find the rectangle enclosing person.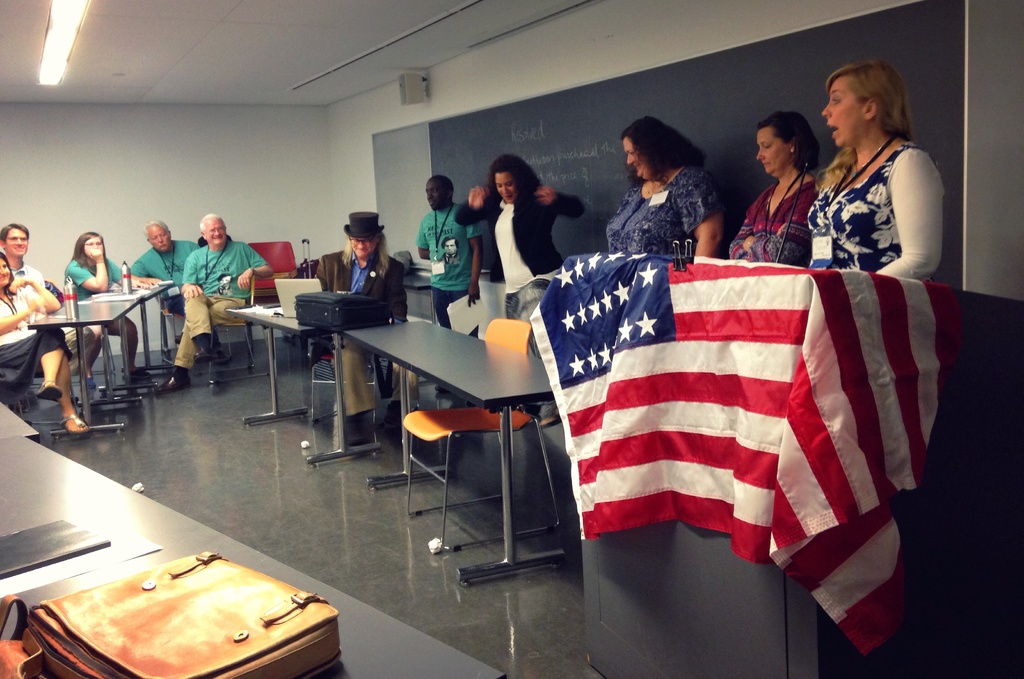
x1=0 y1=222 x2=85 y2=376.
